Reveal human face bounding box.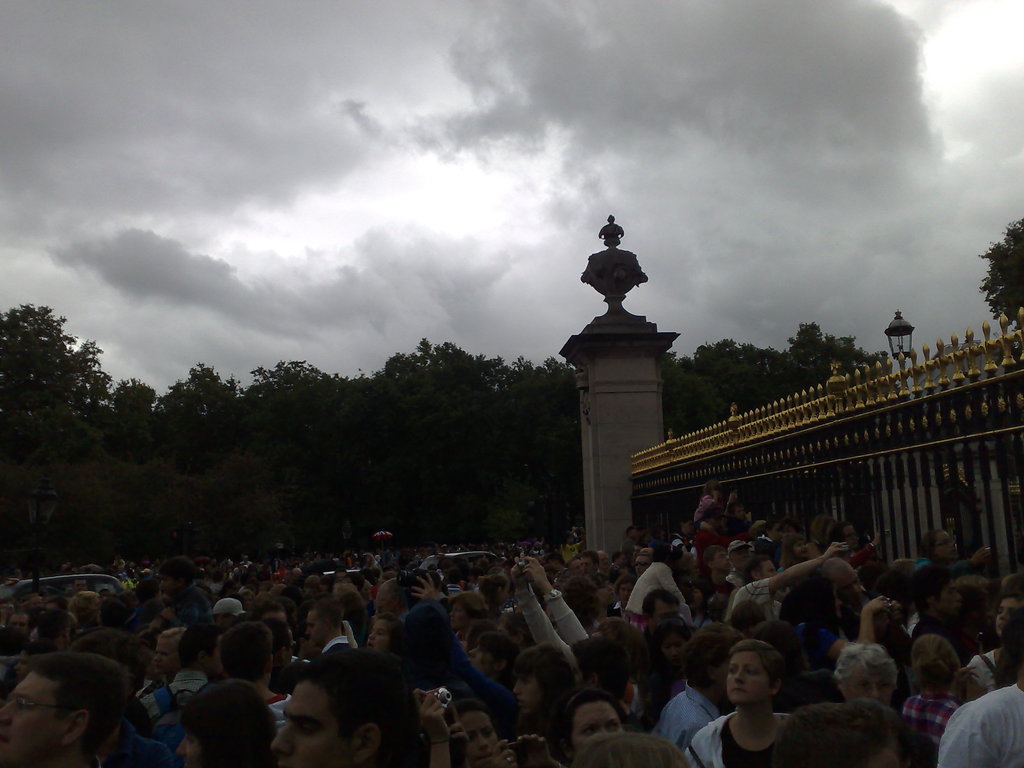
Revealed: 514/673/535/697.
